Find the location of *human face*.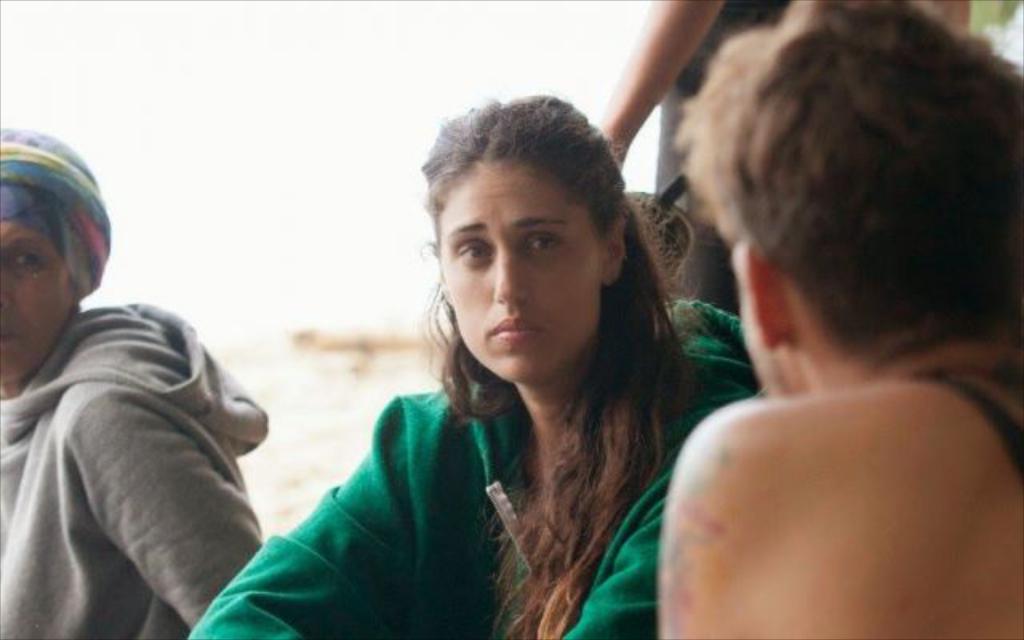
Location: Rect(435, 158, 602, 382).
